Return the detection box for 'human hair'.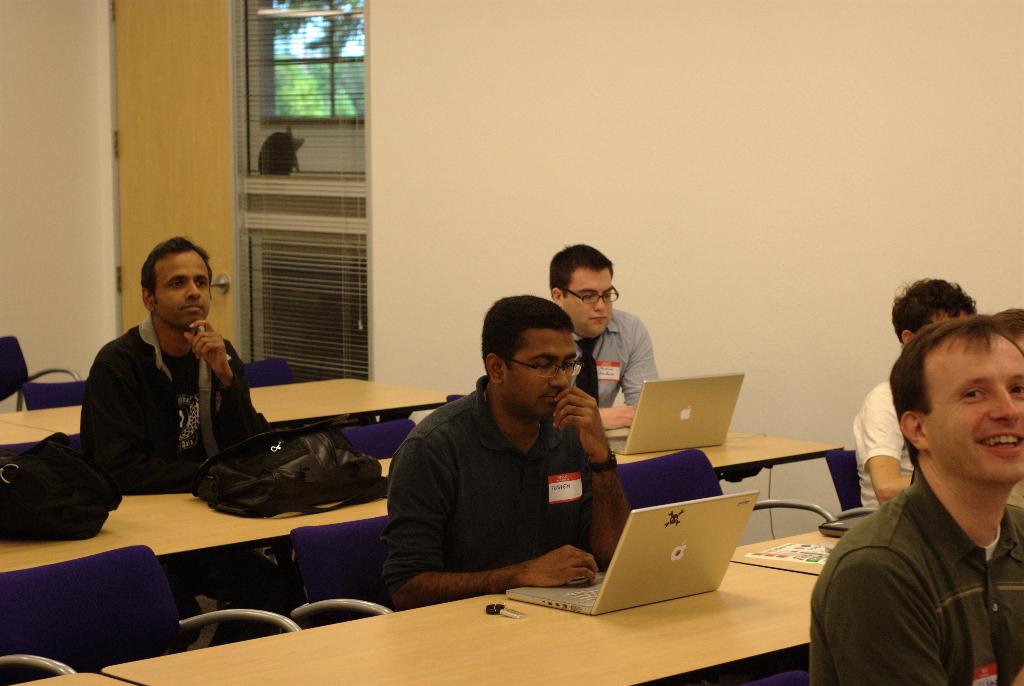
BBox(141, 235, 214, 308).
